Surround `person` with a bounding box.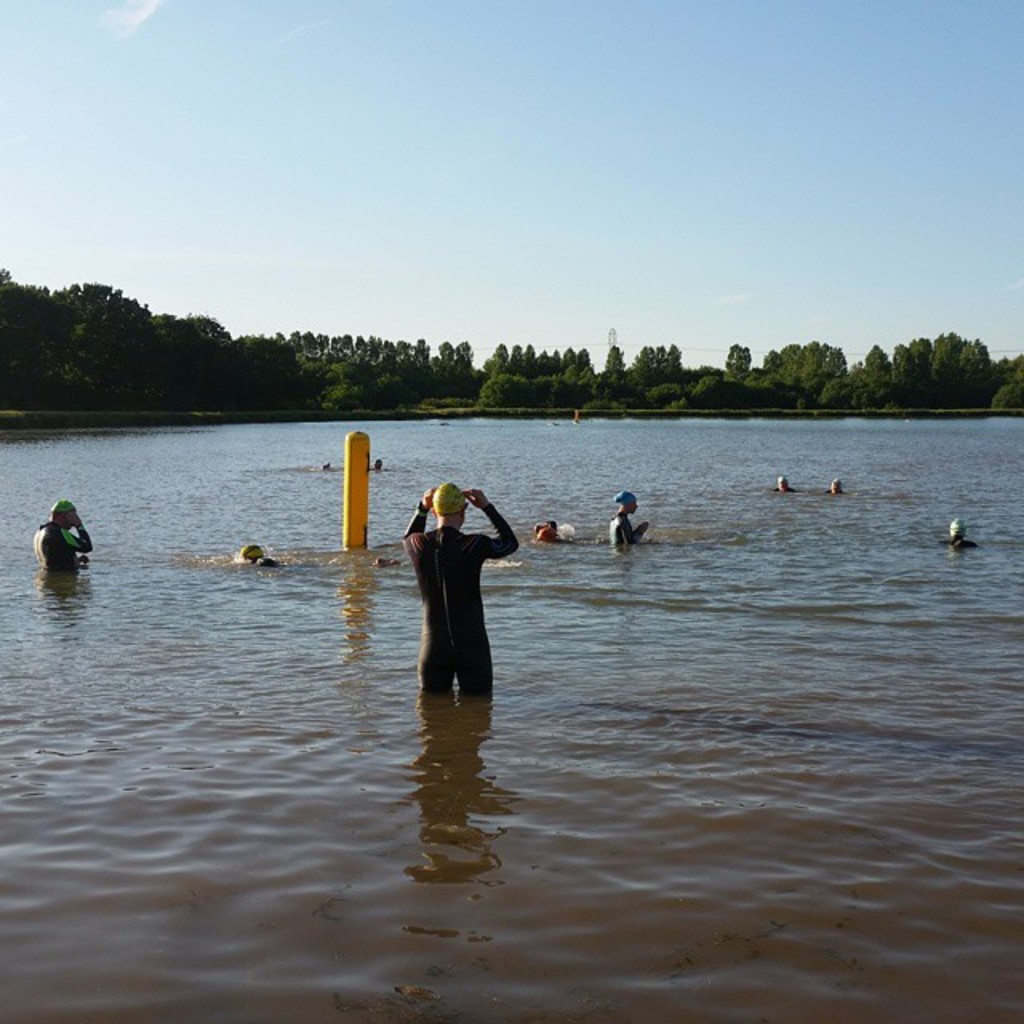
{"left": 822, "top": 478, "right": 848, "bottom": 493}.
